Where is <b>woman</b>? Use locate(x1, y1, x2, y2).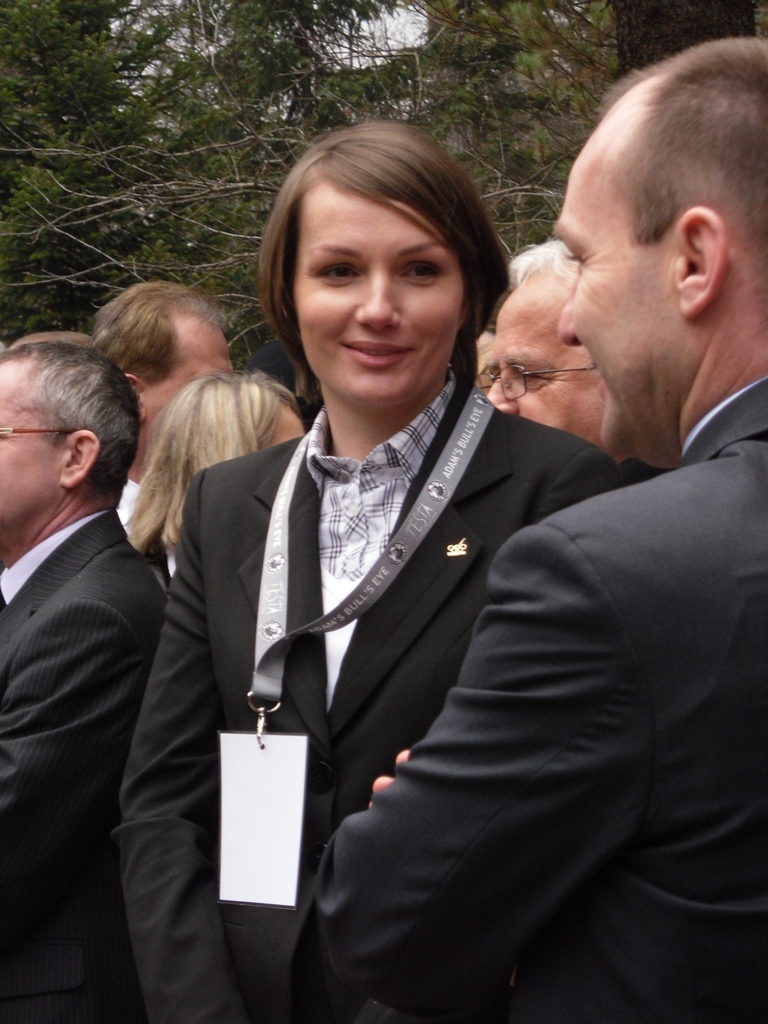
locate(192, 118, 673, 1023).
